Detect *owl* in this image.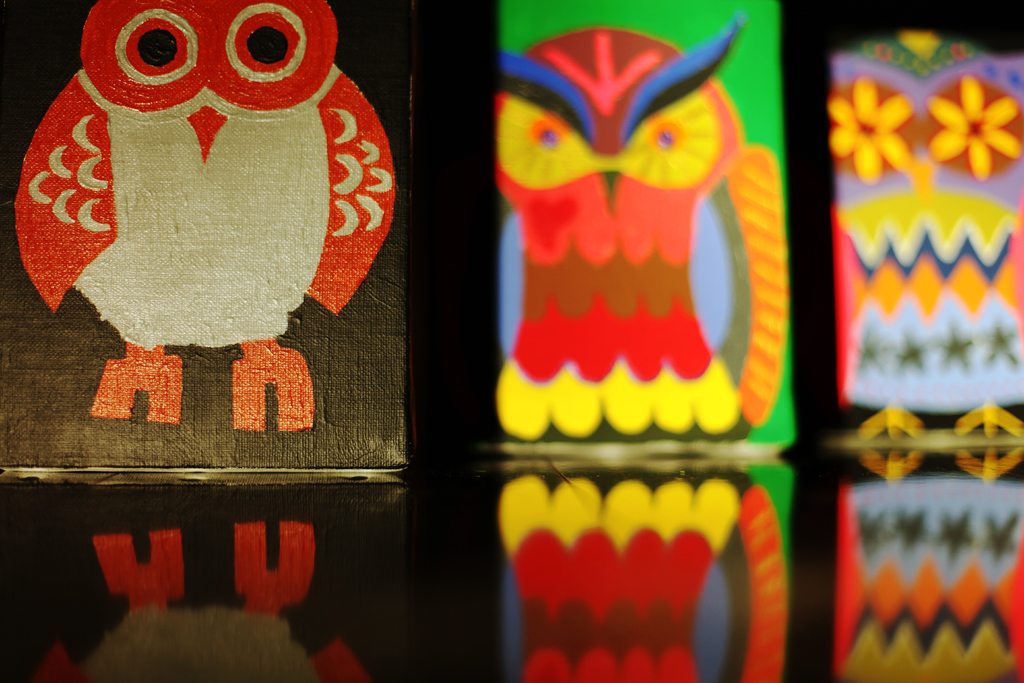
Detection: locate(6, 1, 397, 434).
